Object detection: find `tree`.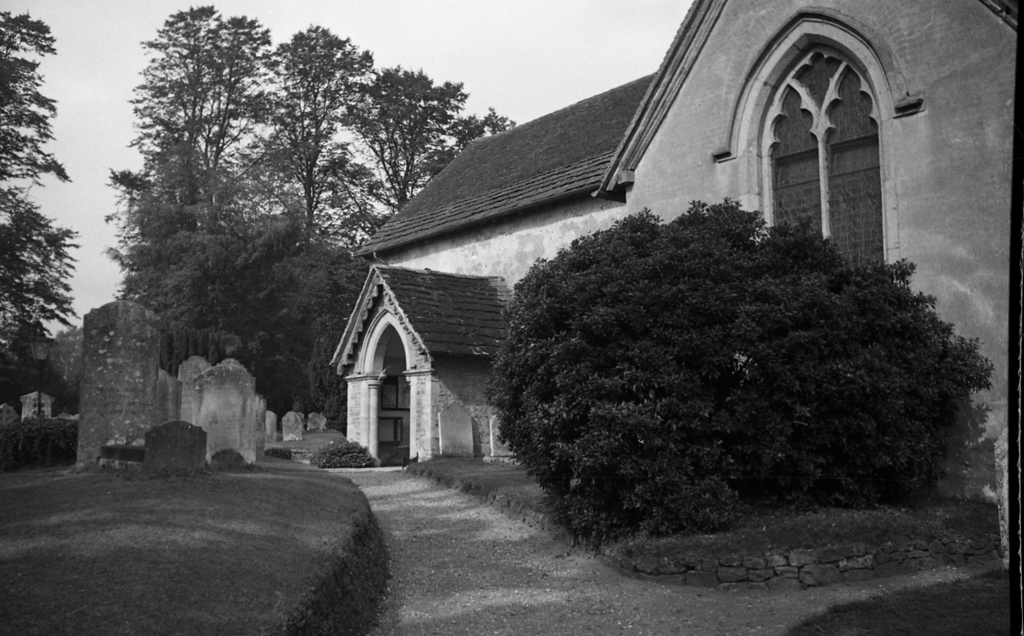
box(0, 351, 82, 422).
